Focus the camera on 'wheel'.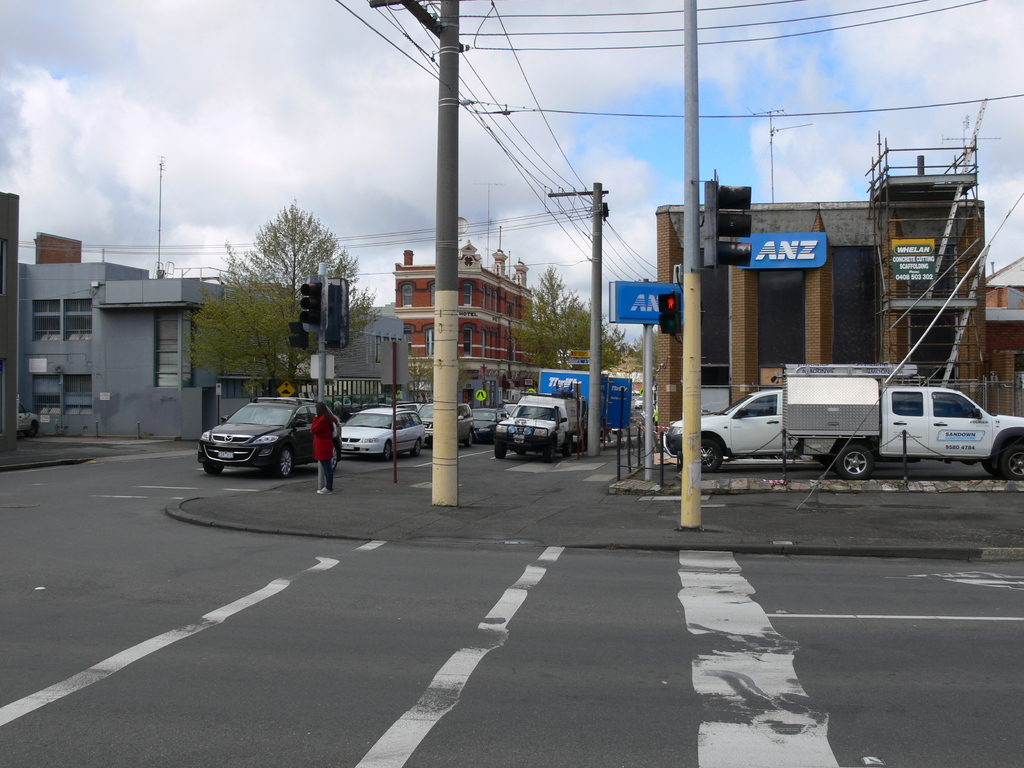
Focus region: detection(515, 448, 526, 457).
